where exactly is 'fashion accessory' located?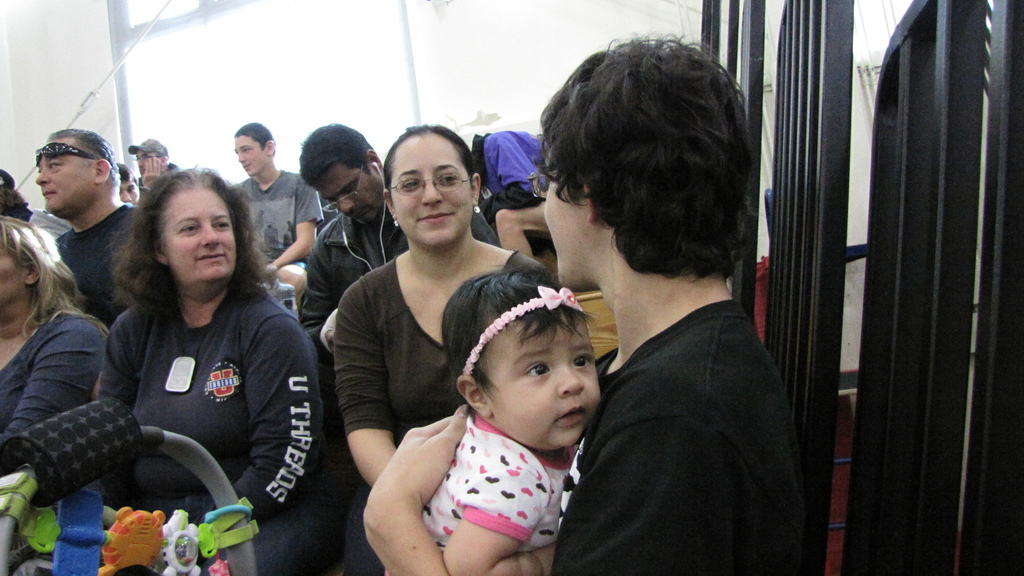
Its bounding box is x1=36 y1=140 x2=97 y2=164.
